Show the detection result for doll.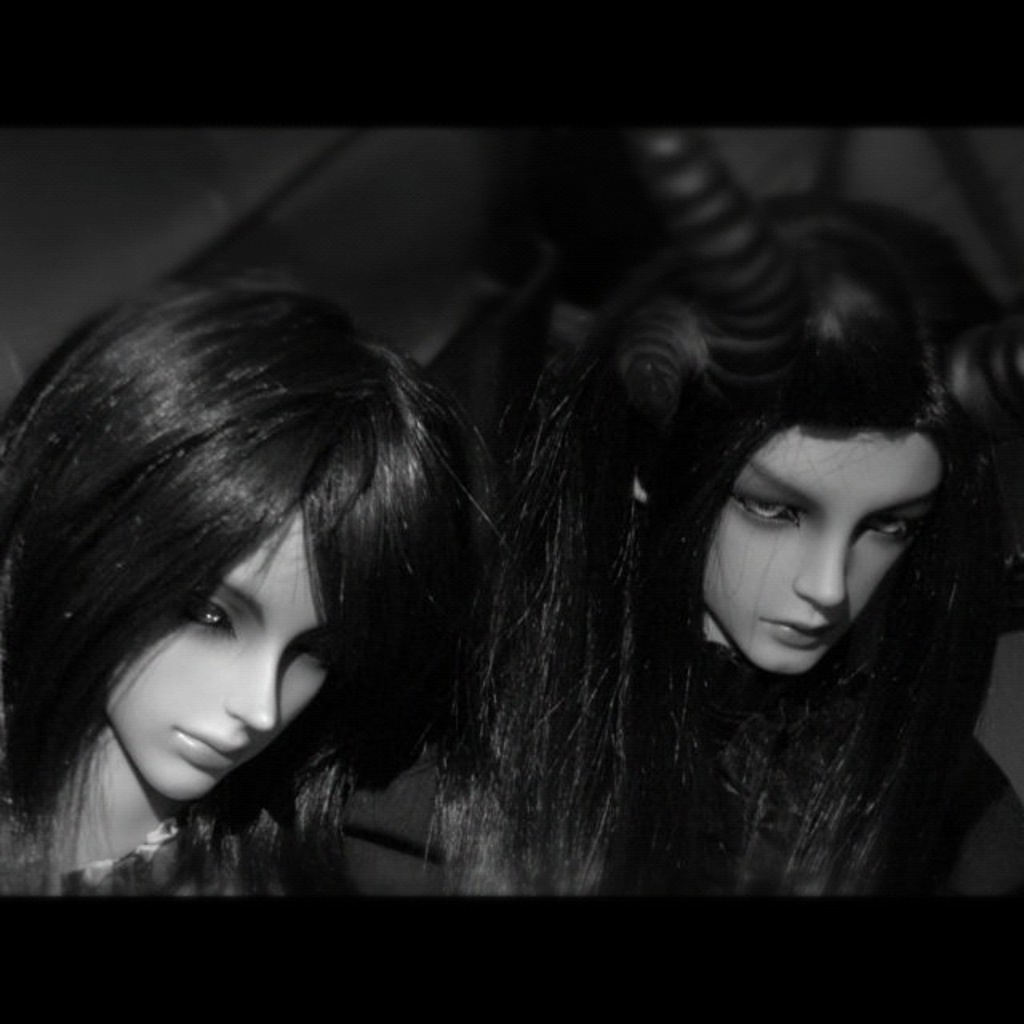
0, 242, 459, 907.
